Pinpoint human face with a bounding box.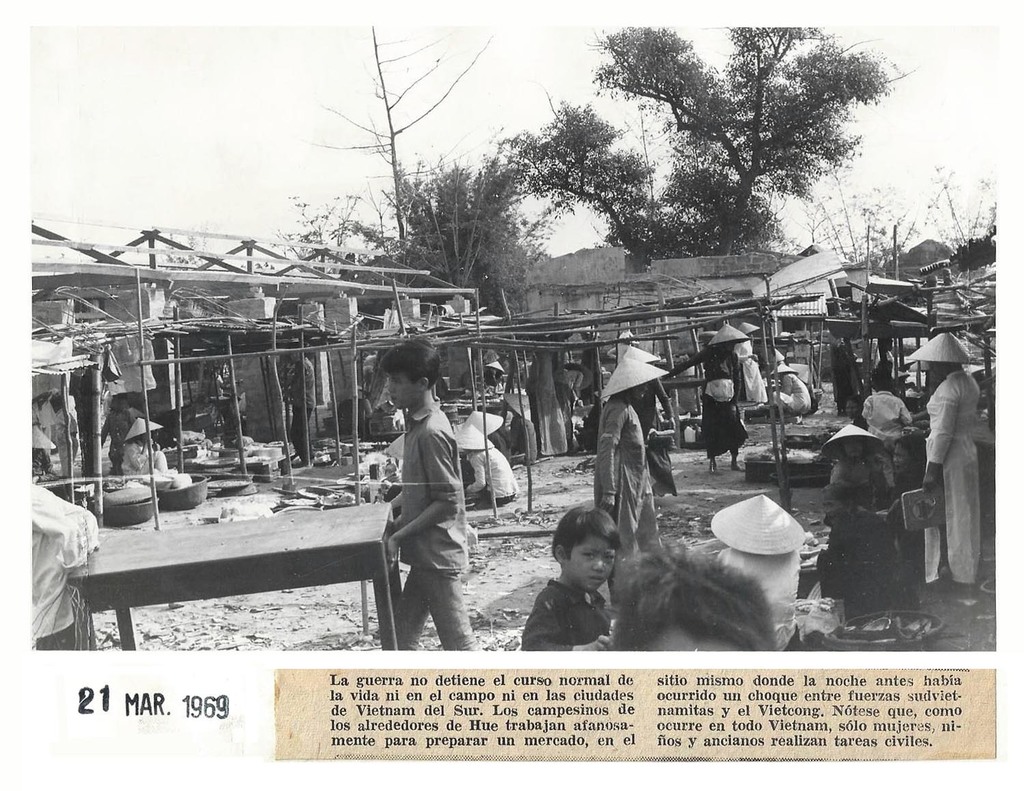
[x1=892, y1=440, x2=912, y2=474].
